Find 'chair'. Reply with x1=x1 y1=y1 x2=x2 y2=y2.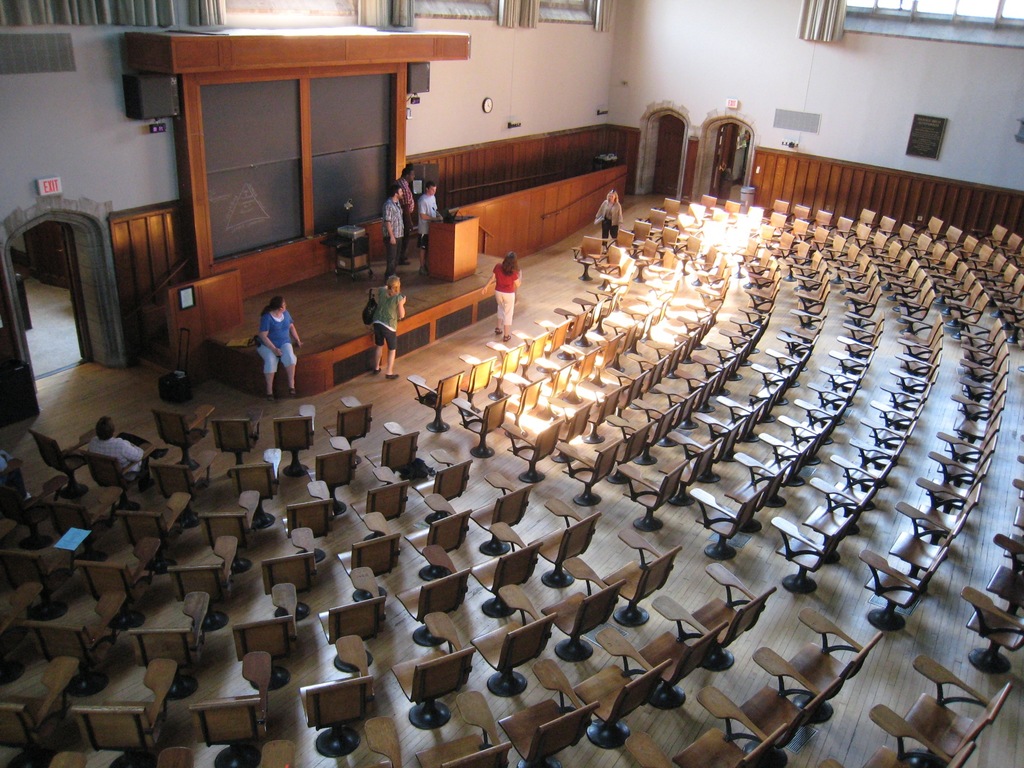
x1=524 y1=402 x2=593 y2=463.
